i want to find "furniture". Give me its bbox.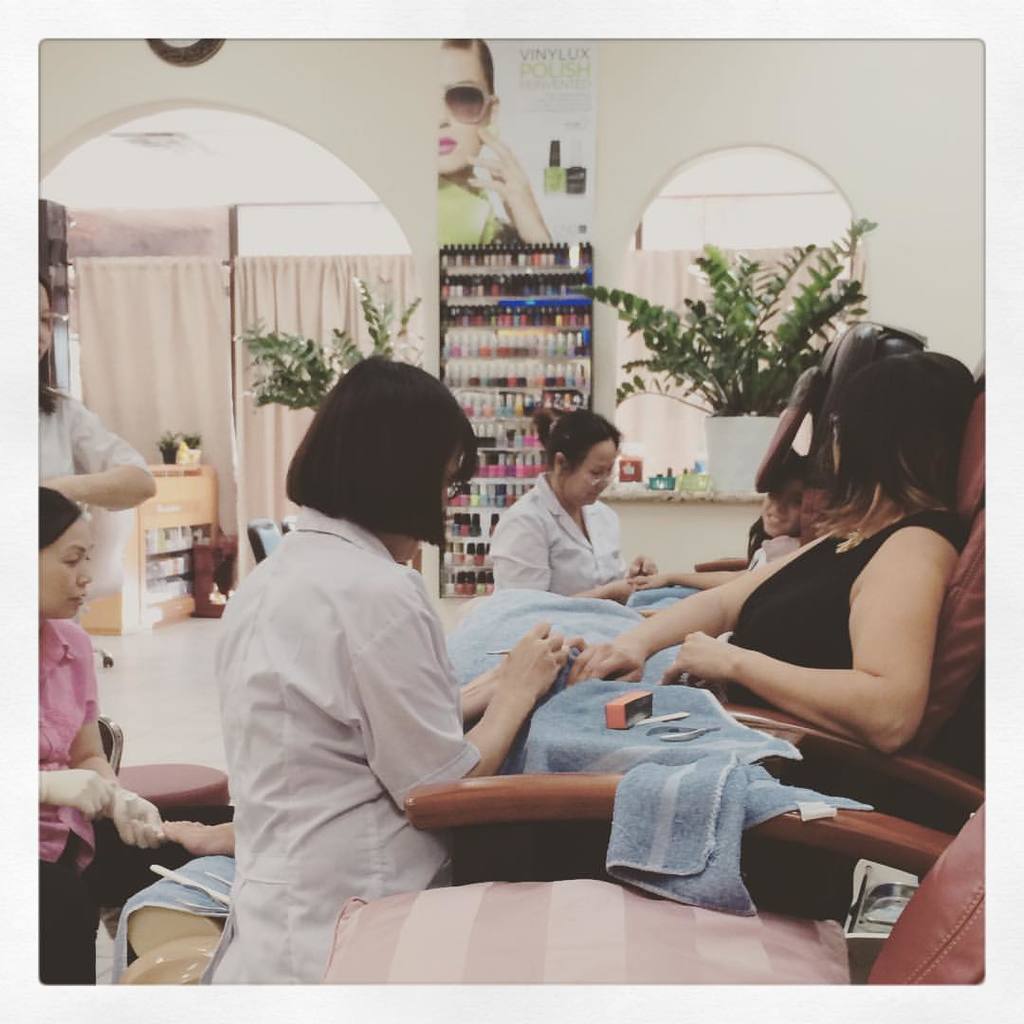
<box>319,765,1005,984</box>.
